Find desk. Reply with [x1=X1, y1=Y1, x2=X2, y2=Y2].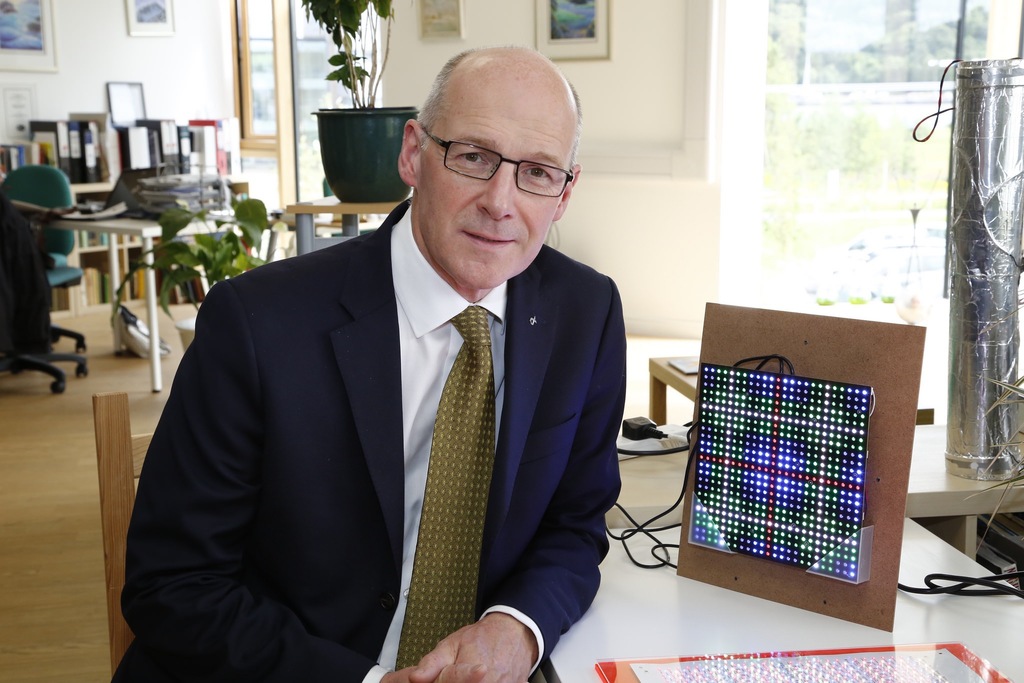
[x1=538, y1=516, x2=1023, y2=682].
